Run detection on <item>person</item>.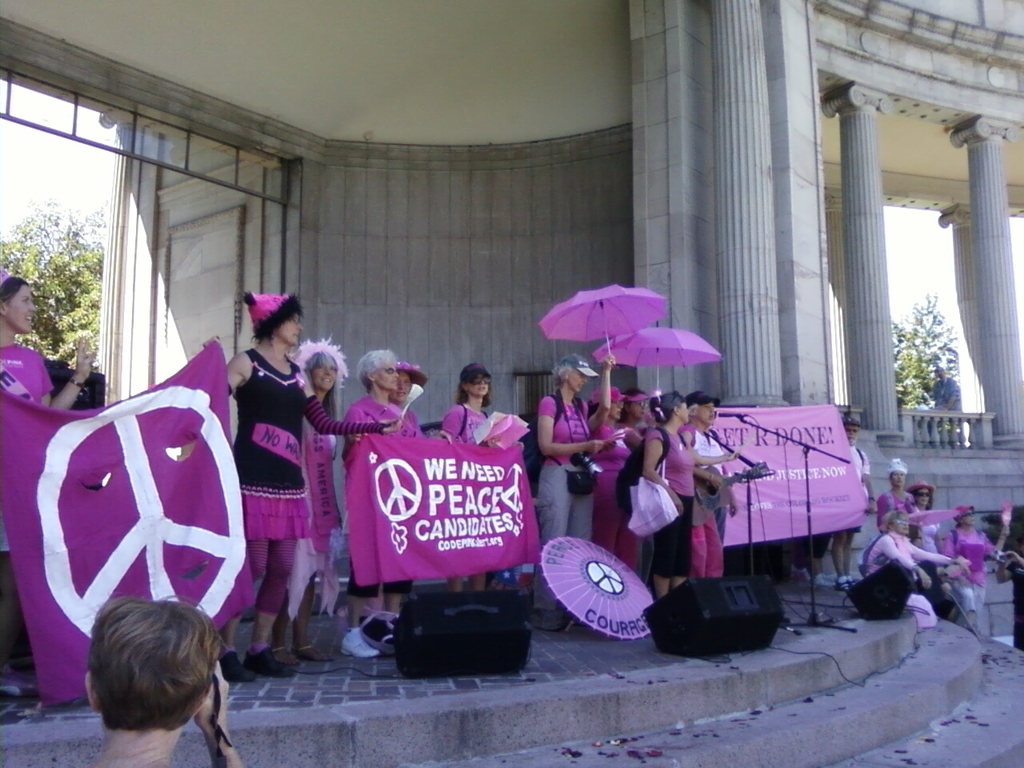
Result: locate(1000, 527, 1023, 655).
